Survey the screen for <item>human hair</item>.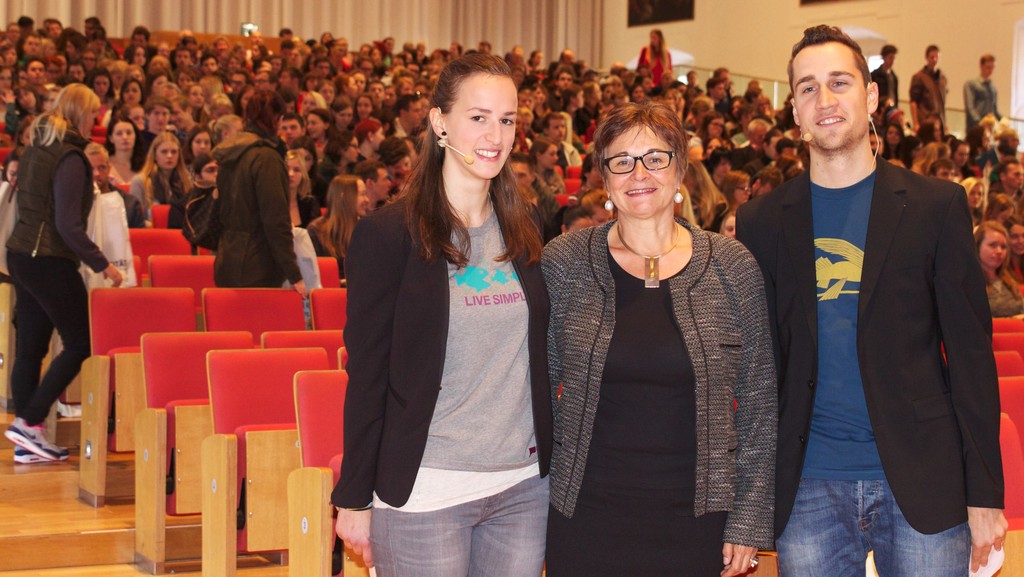
Survey found: {"x1": 787, "y1": 24, "x2": 875, "y2": 92}.
